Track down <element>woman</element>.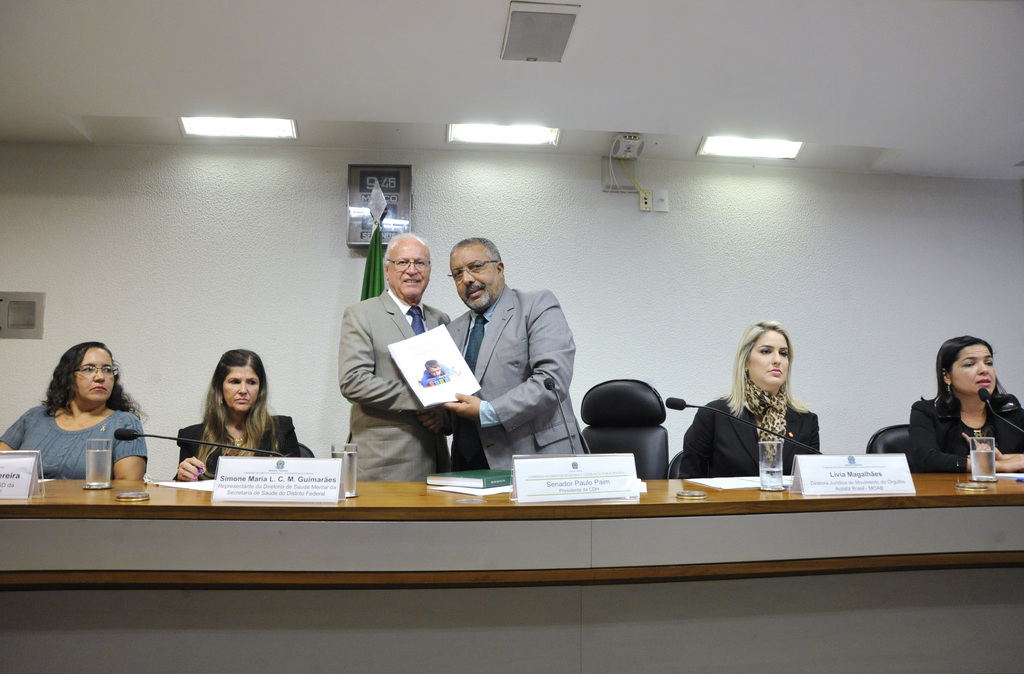
Tracked to crop(691, 328, 835, 489).
